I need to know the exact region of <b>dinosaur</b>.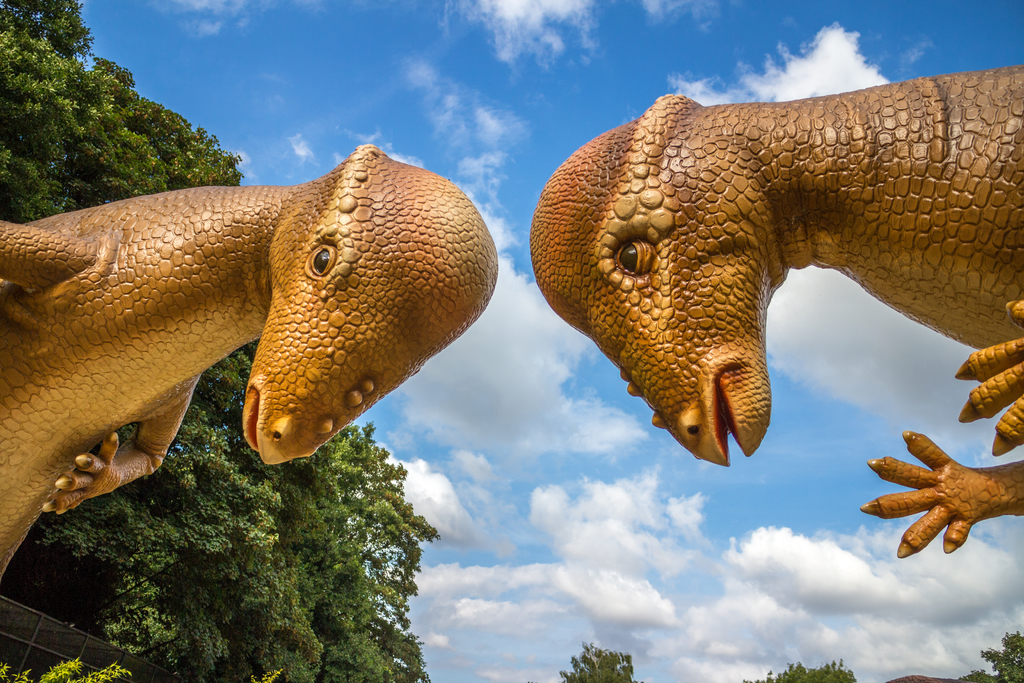
Region: 528/62/1023/558.
